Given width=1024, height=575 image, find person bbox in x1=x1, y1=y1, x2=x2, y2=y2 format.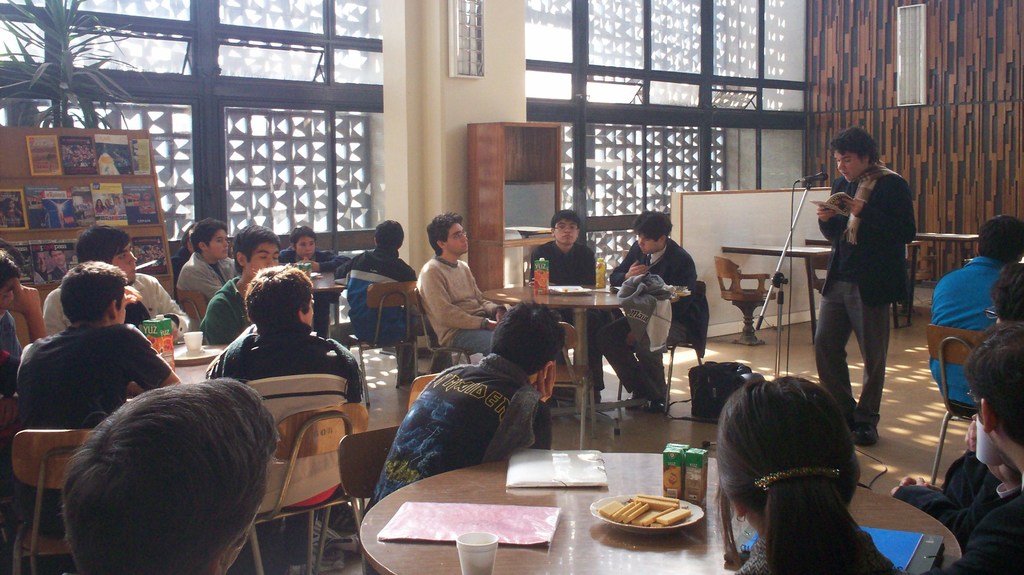
x1=0, y1=245, x2=44, y2=321.
